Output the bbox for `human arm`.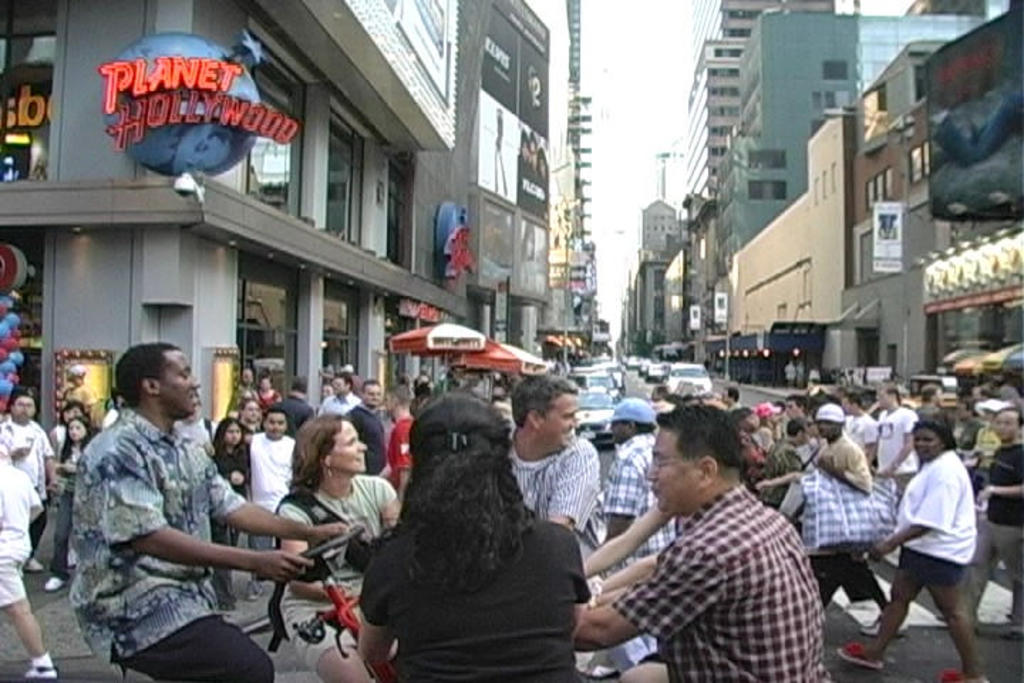
x1=357 y1=400 x2=373 y2=411.
